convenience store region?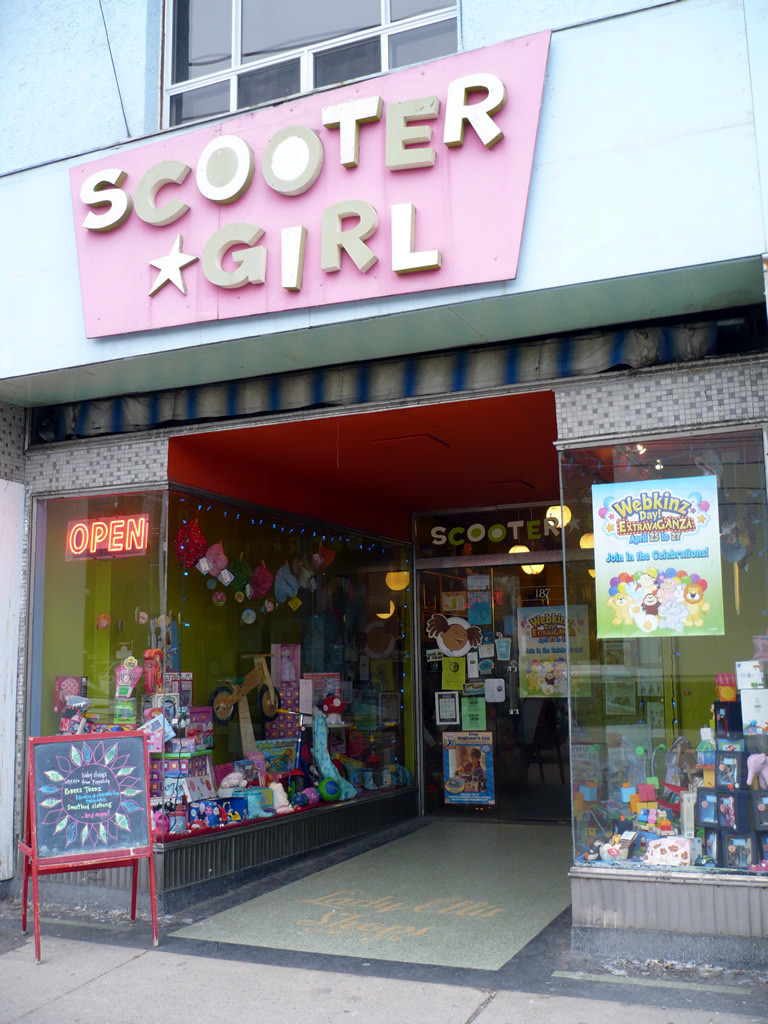
detection(32, 0, 767, 966)
